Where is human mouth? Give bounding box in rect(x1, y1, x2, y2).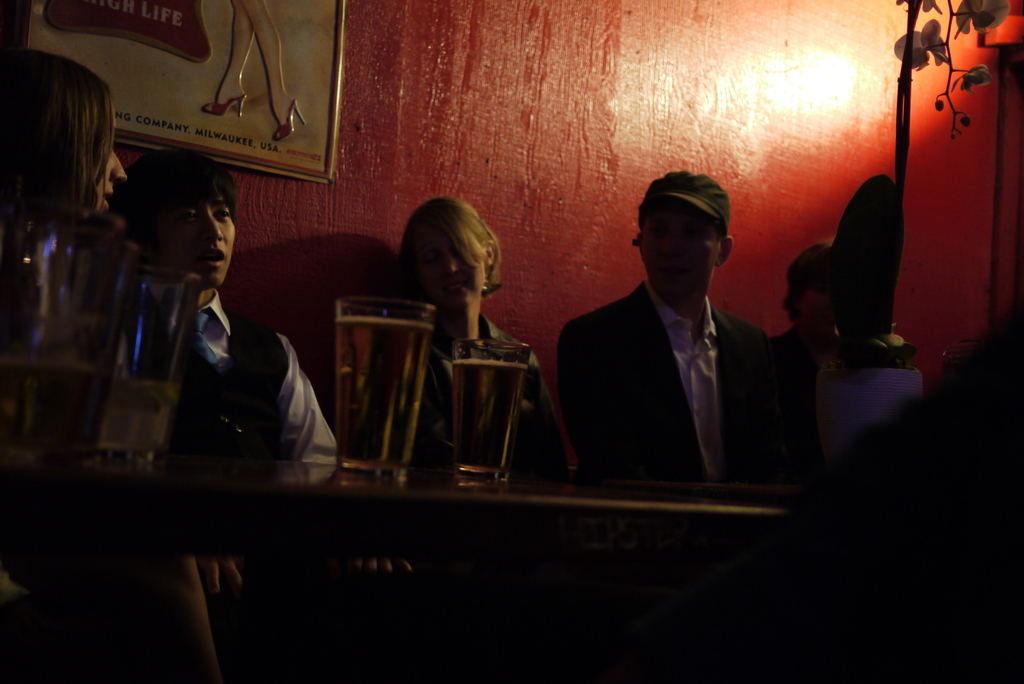
rect(101, 193, 113, 211).
